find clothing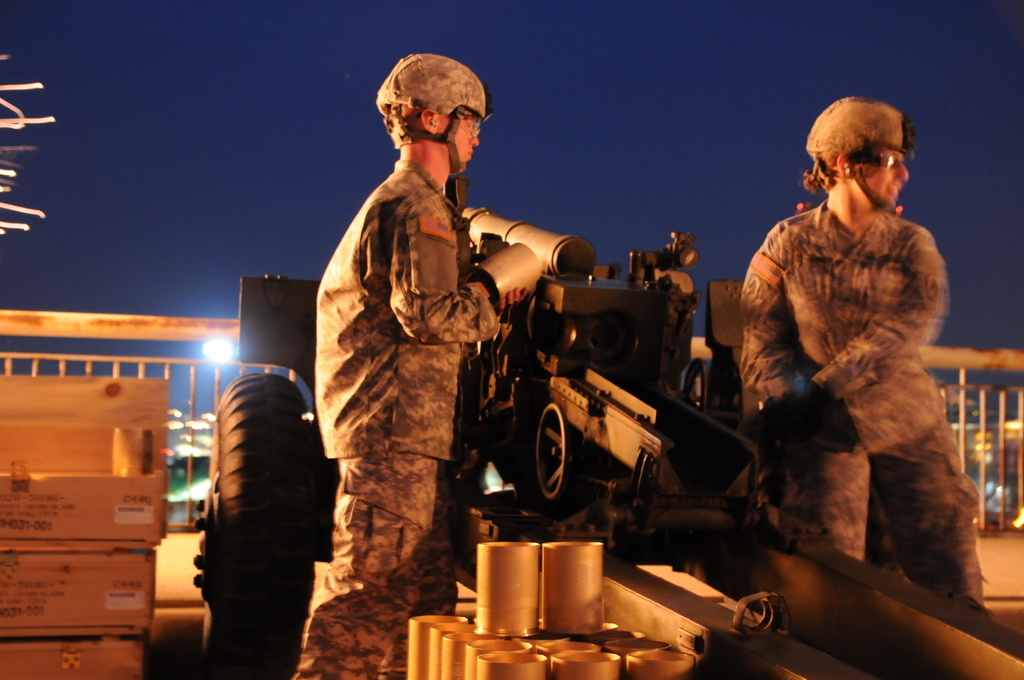
pyautogui.locateOnScreen(729, 147, 984, 602)
